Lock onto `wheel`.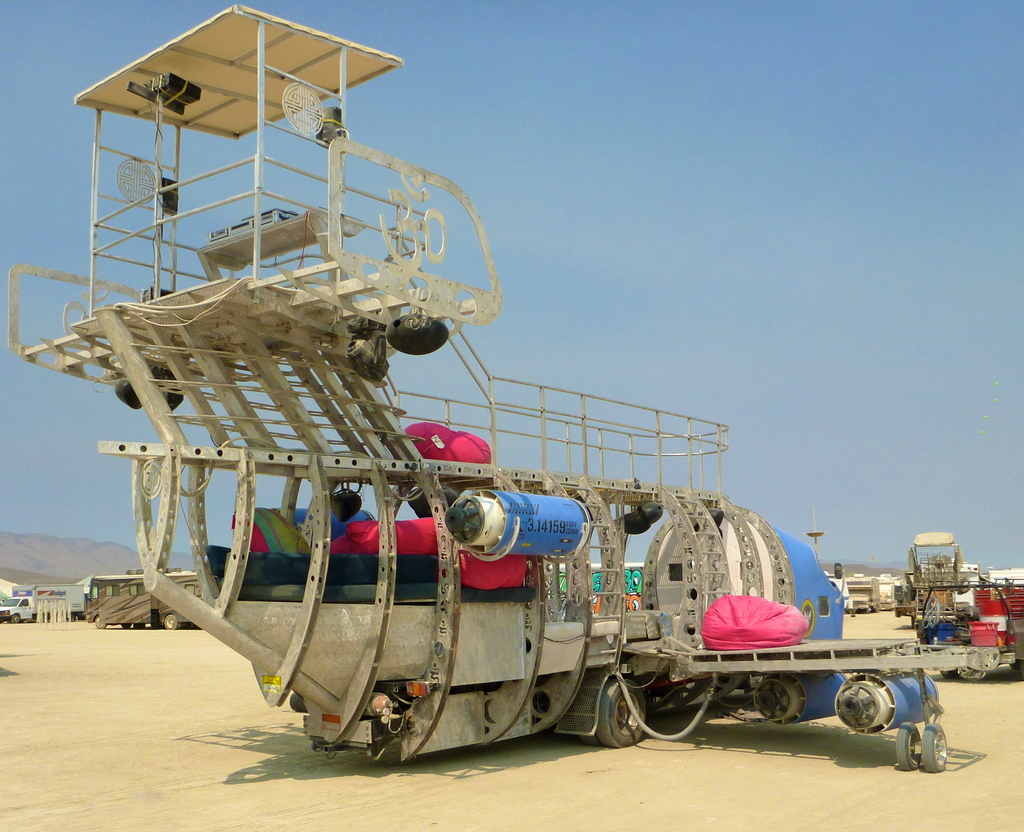
Locked: BBox(97, 612, 108, 628).
